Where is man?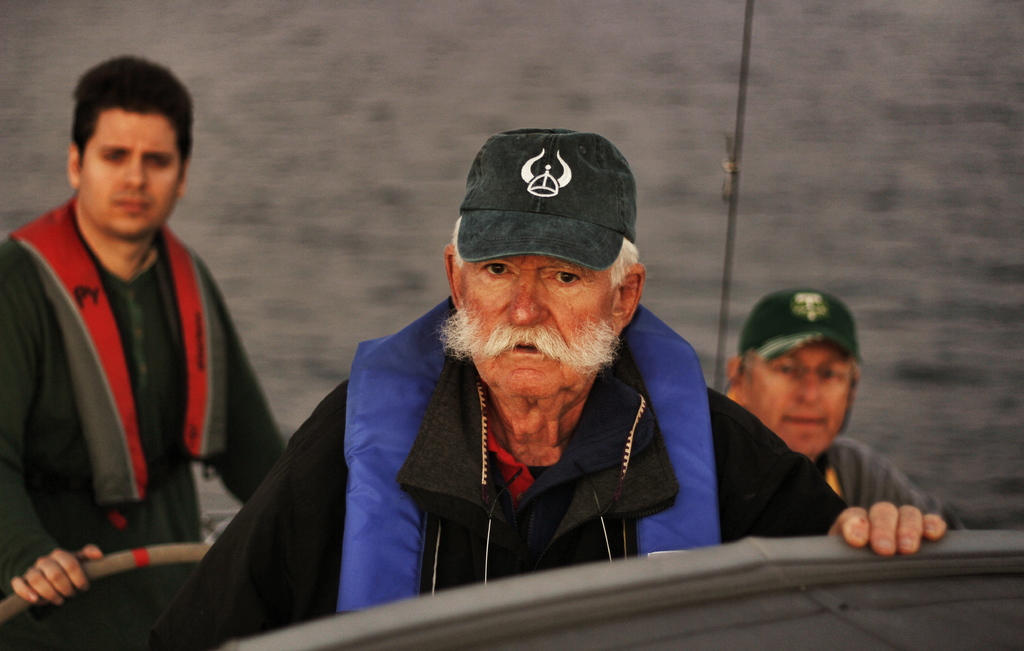
box(726, 286, 959, 530).
